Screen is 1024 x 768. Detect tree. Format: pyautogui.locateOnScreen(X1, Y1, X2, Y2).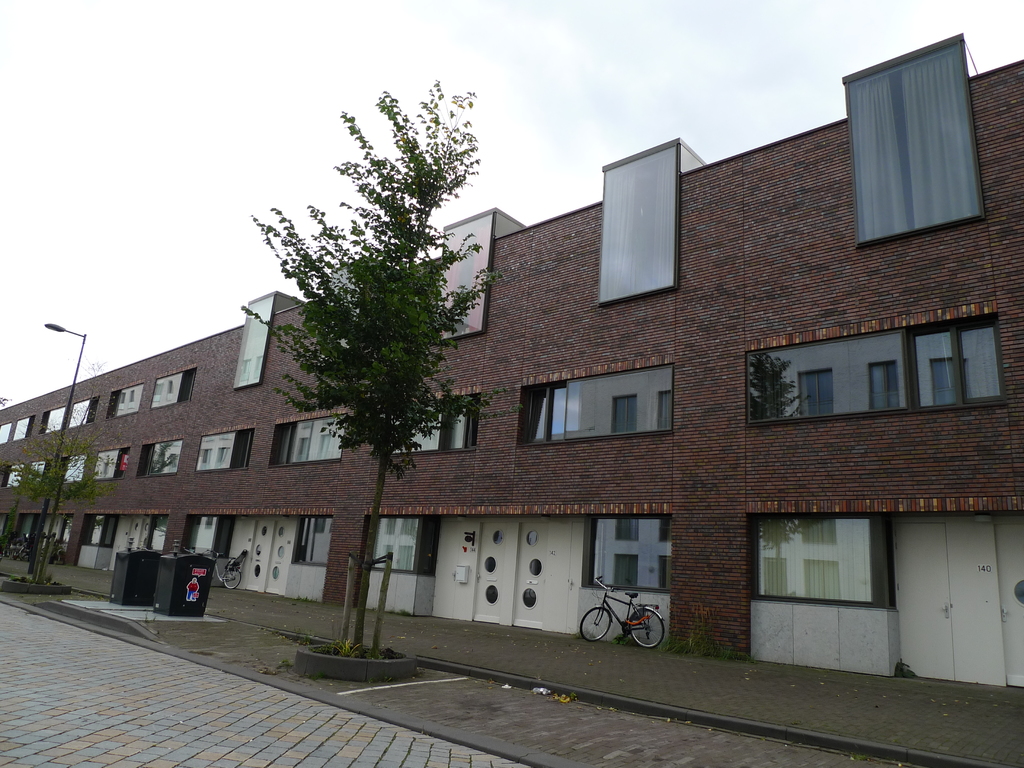
pyautogui.locateOnScreen(0, 364, 123, 584).
